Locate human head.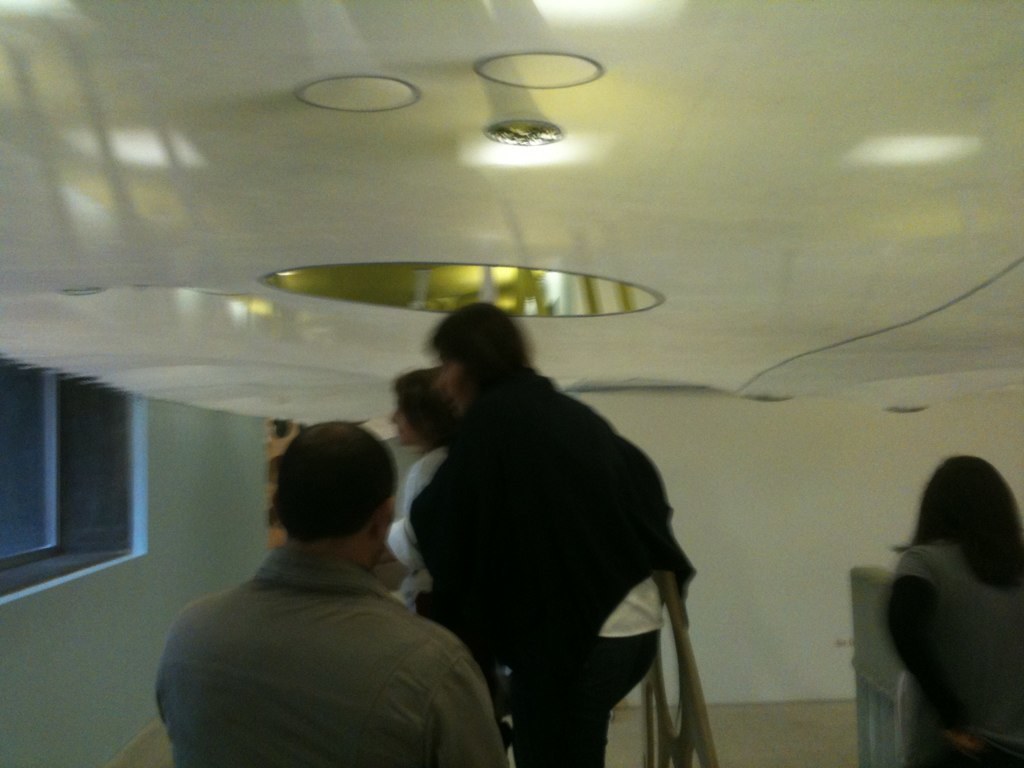
Bounding box: (left=885, top=448, right=1023, bottom=598).
